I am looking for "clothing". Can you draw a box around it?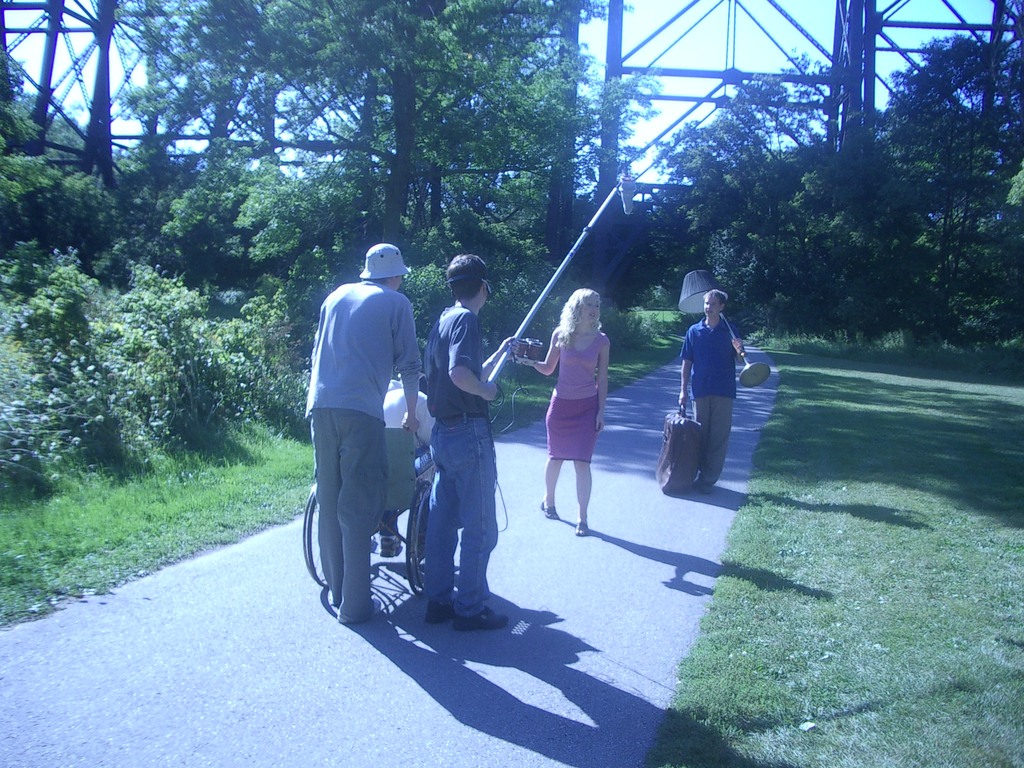
Sure, the bounding box is rect(300, 232, 434, 616).
